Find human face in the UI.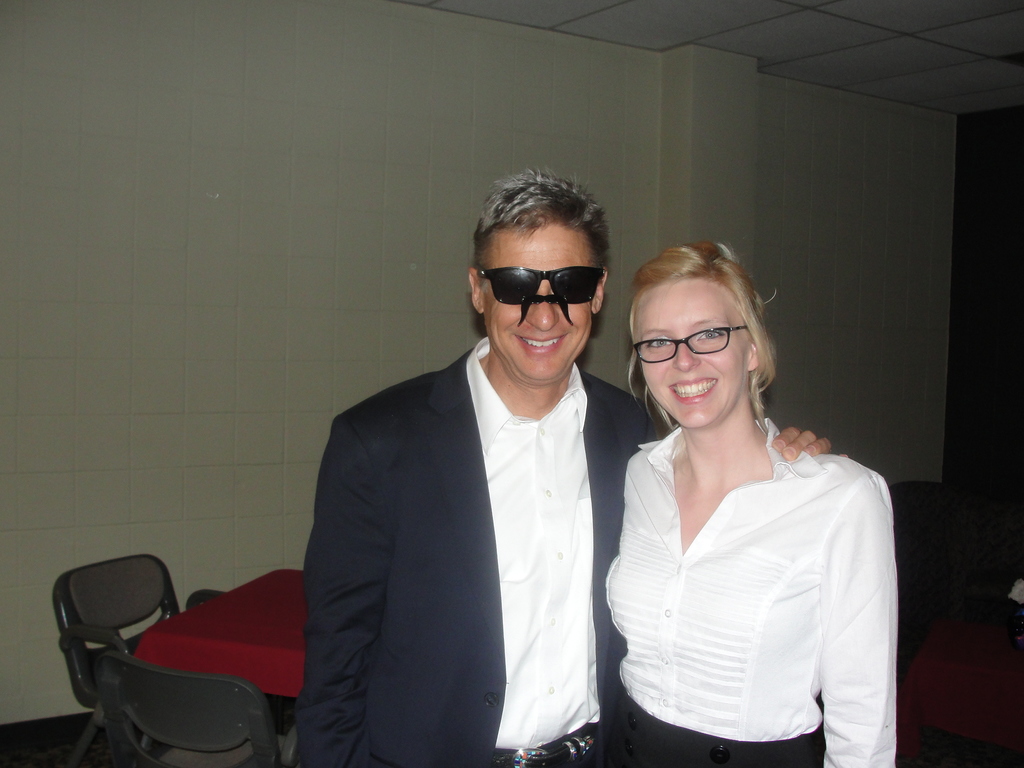
UI element at x1=641 y1=294 x2=744 y2=431.
